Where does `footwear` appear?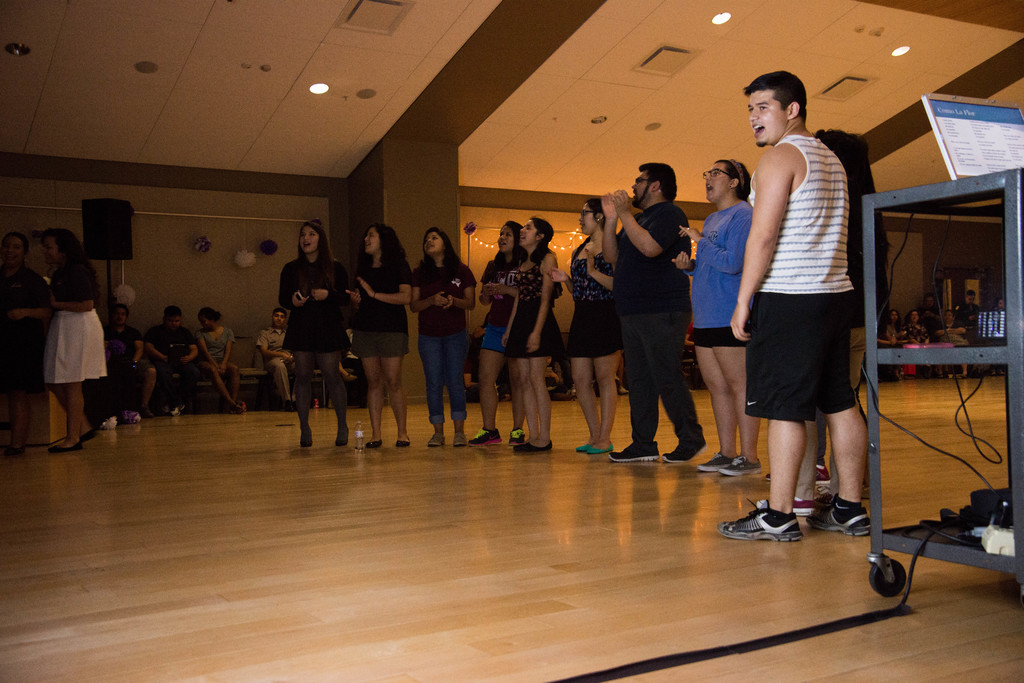
Appears at left=575, top=439, right=589, bottom=451.
